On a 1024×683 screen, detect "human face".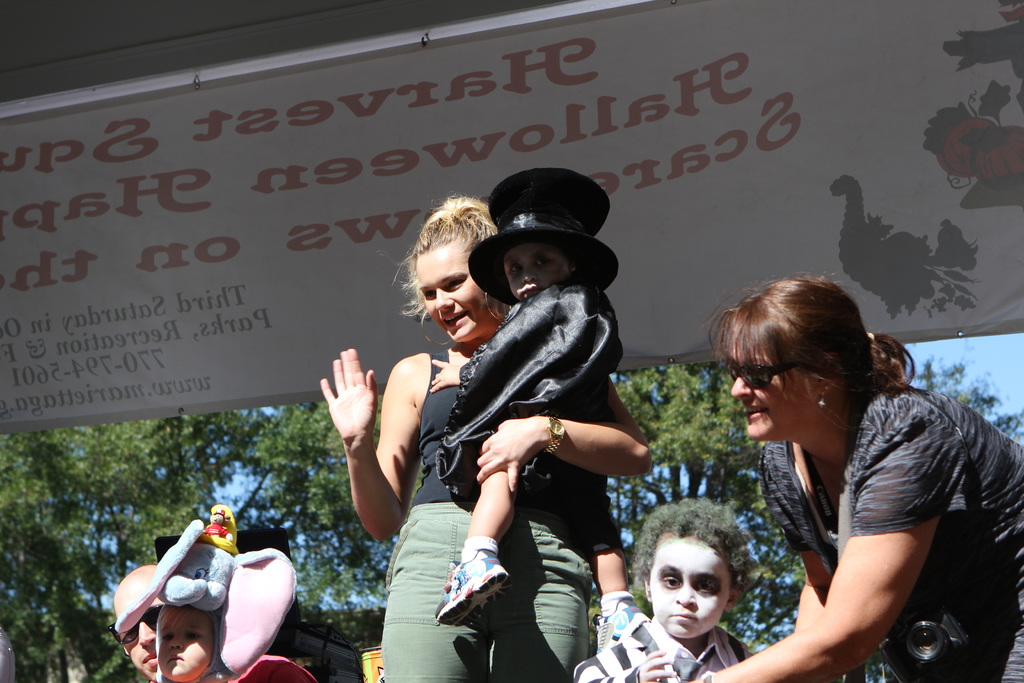
113,589,161,677.
